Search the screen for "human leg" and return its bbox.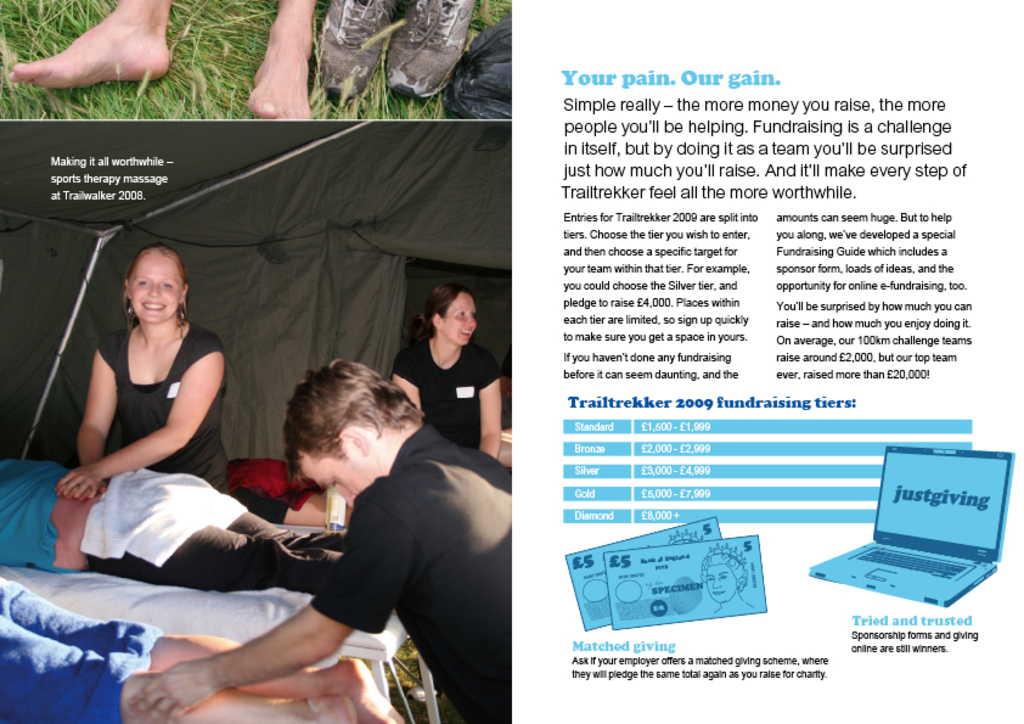
Found: bbox(161, 465, 358, 537).
